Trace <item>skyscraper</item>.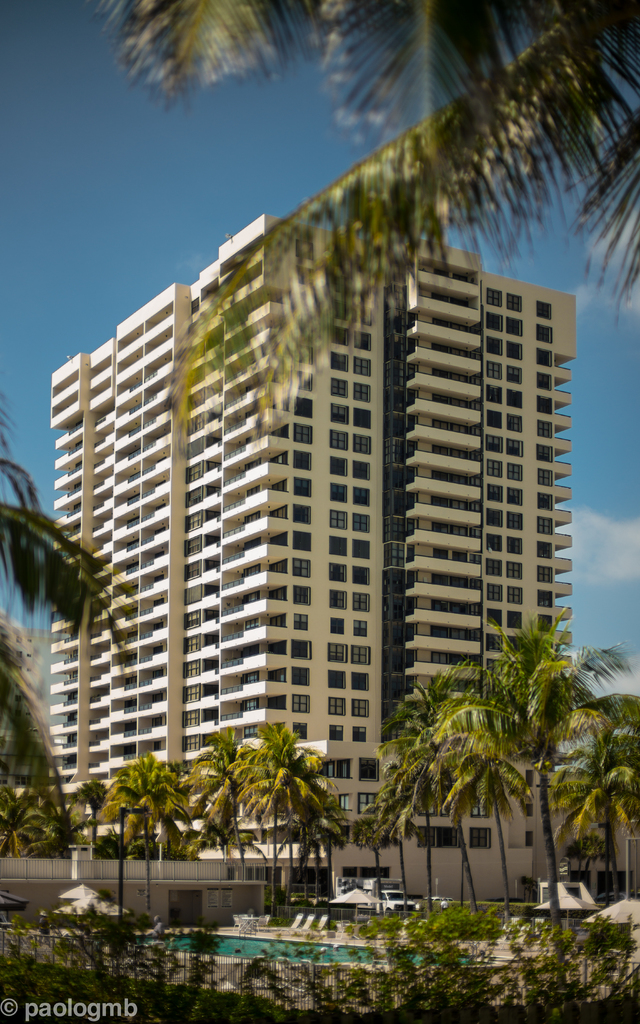
Traced to [0, 610, 52, 824].
